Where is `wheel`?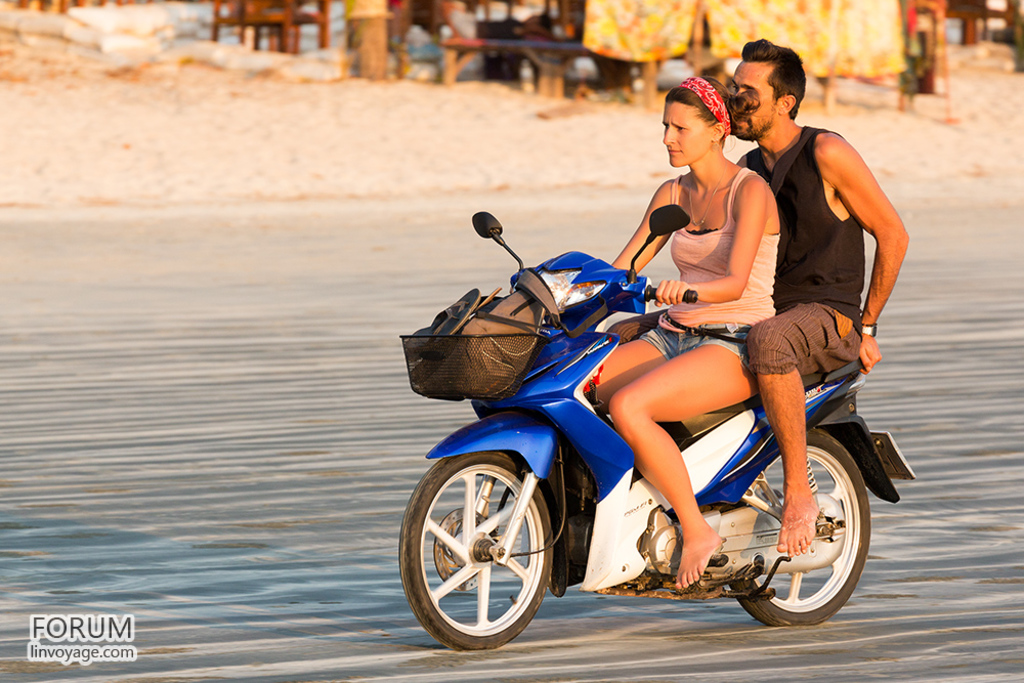
bbox(395, 452, 557, 656).
